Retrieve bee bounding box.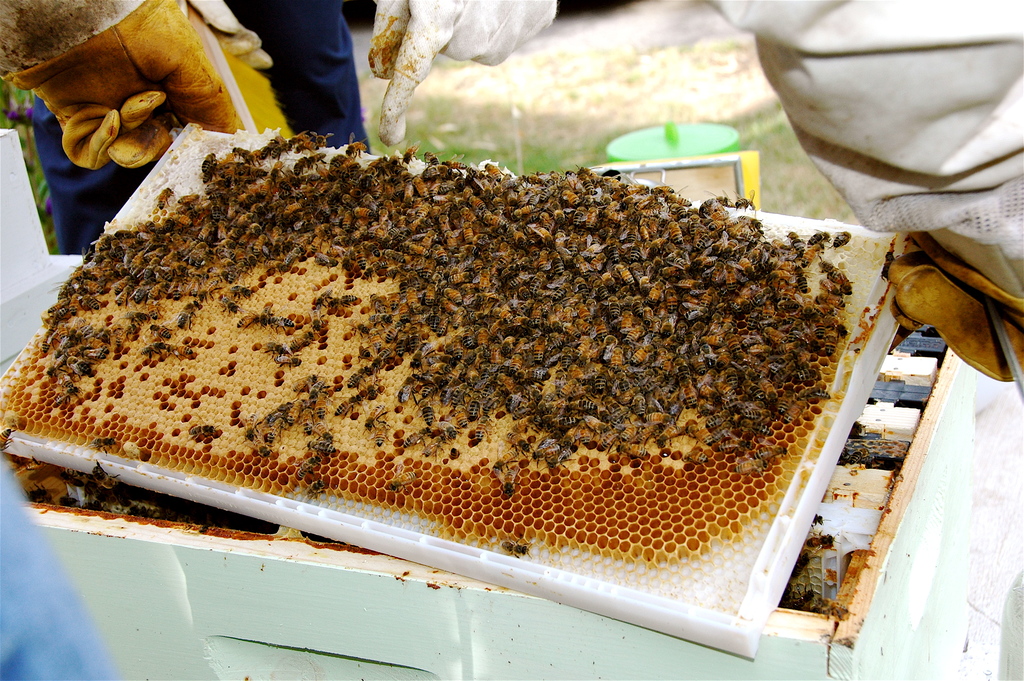
Bounding box: pyautogui.locateOnScreen(496, 532, 532, 557).
